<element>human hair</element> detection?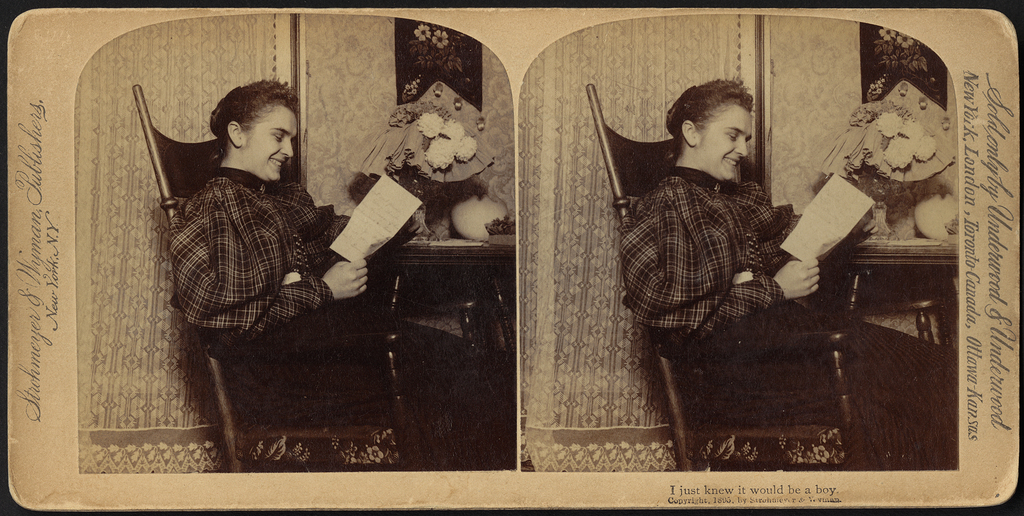
x1=666 y1=79 x2=757 y2=146
